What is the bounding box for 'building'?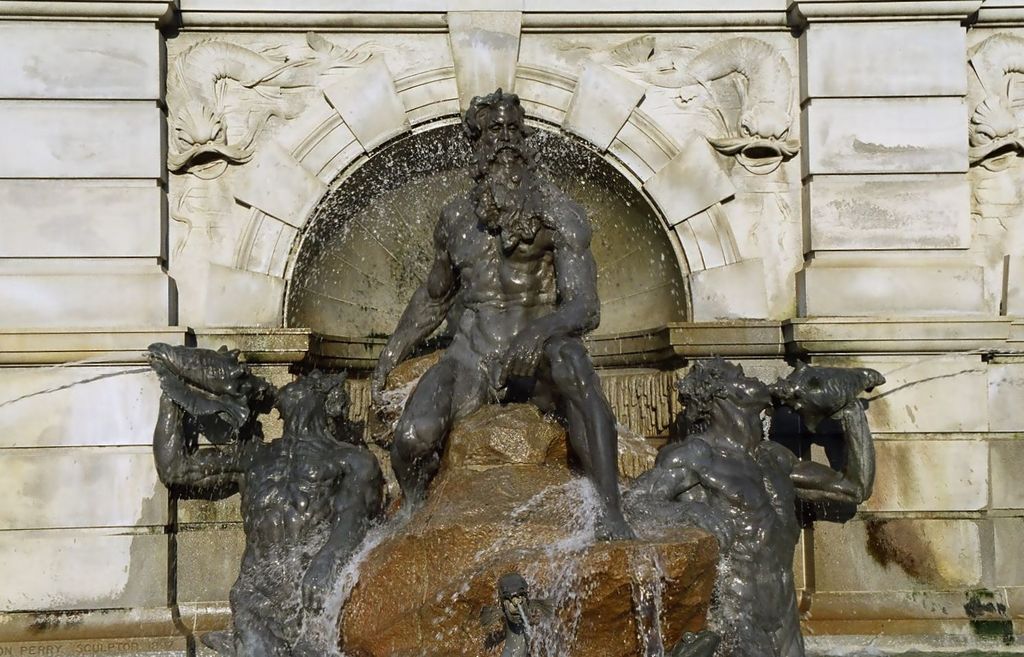
<region>0, 0, 1023, 656</region>.
